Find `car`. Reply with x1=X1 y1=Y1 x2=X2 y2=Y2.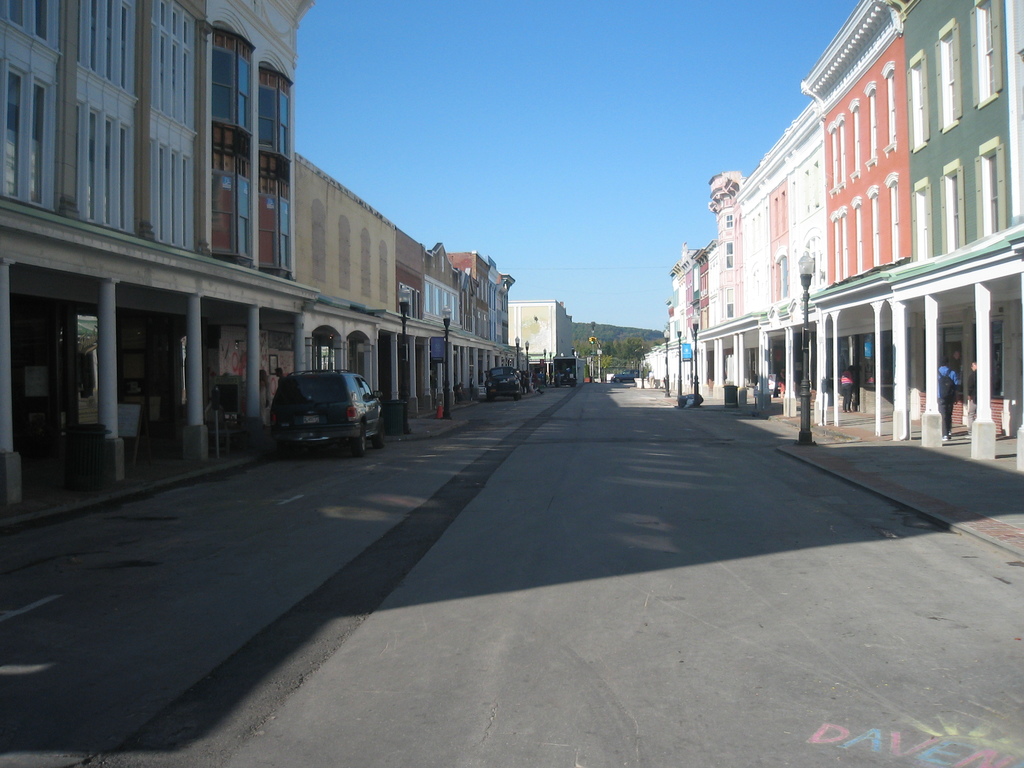
x1=609 y1=367 x2=641 y2=383.
